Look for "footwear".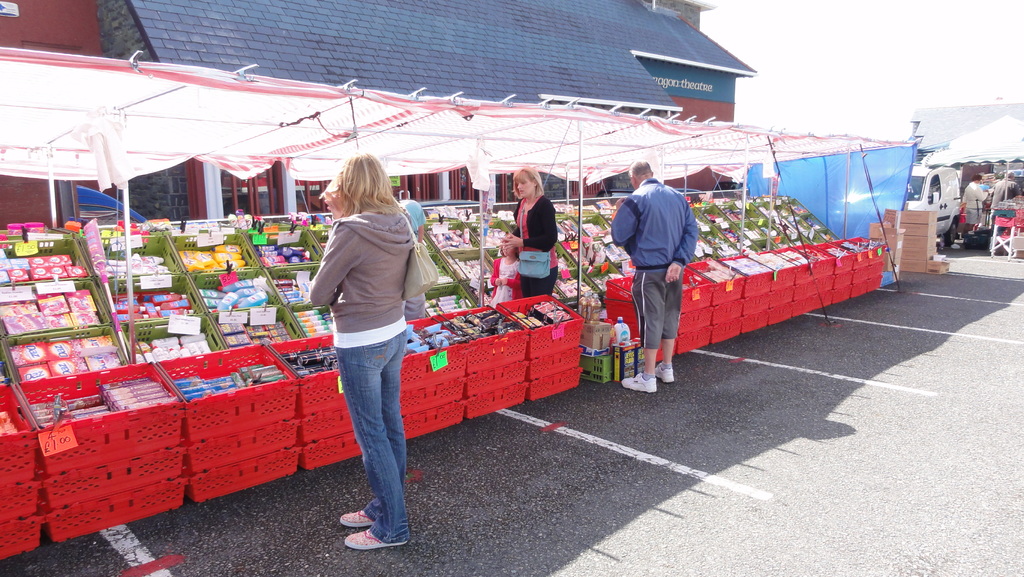
Found: x1=339 y1=509 x2=376 y2=528.
